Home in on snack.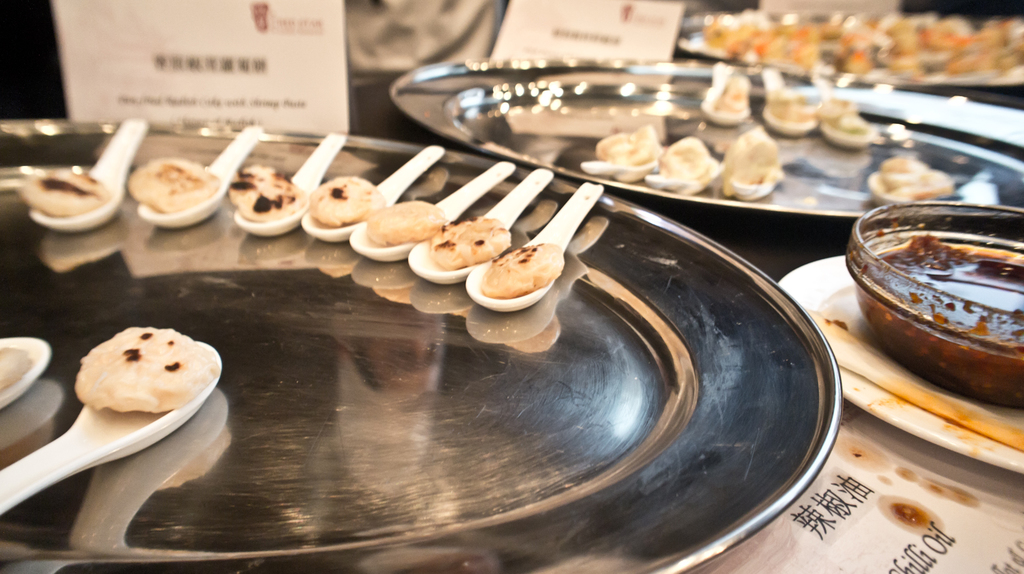
Homed in at (421, 214, 511, 276).
